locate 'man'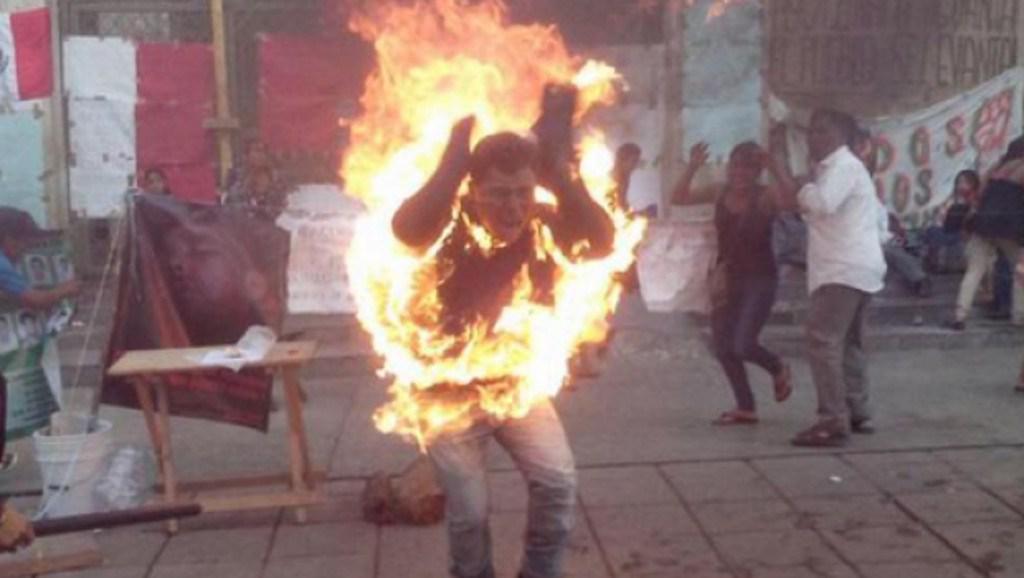
rect(783, 89, 906, 450)
